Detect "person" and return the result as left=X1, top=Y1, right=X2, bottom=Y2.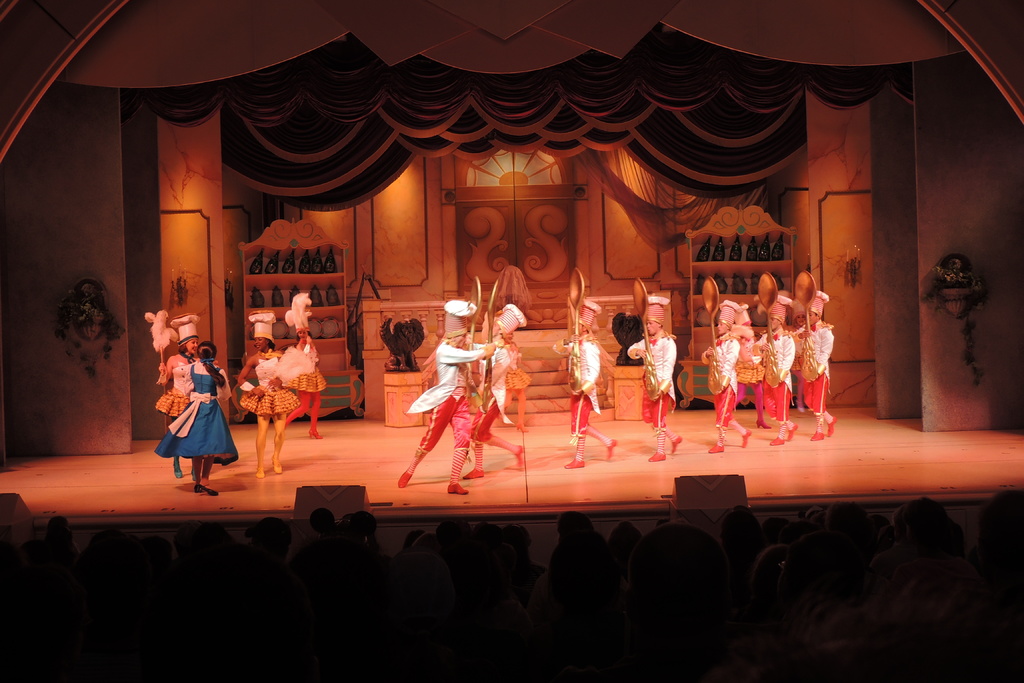
left=458, top=296, right=529, bottom=478.
